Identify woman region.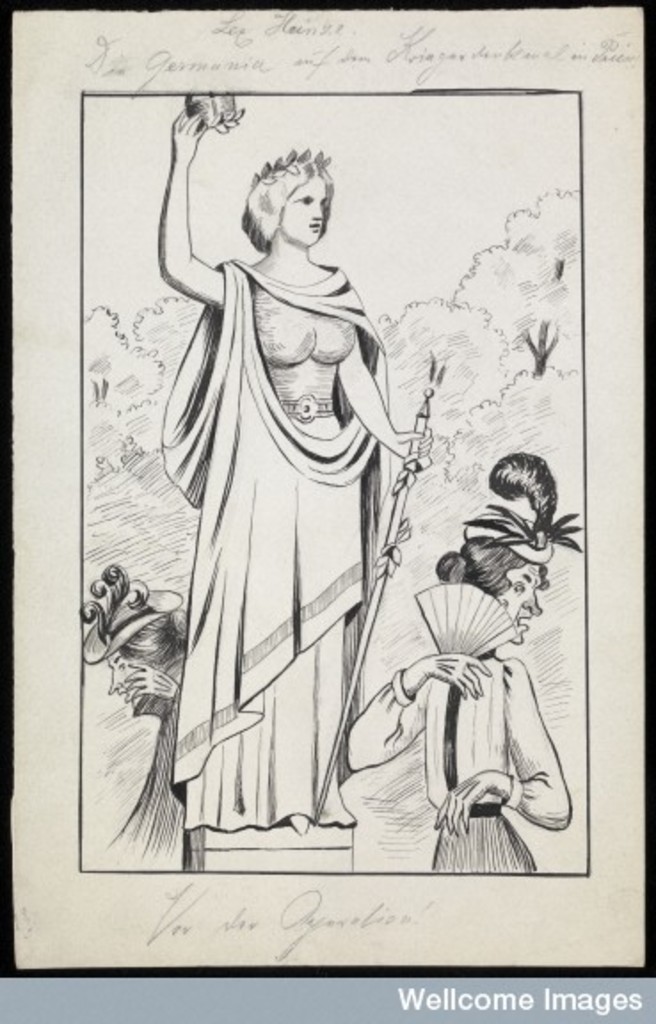
Region: 133 181 491 907.
